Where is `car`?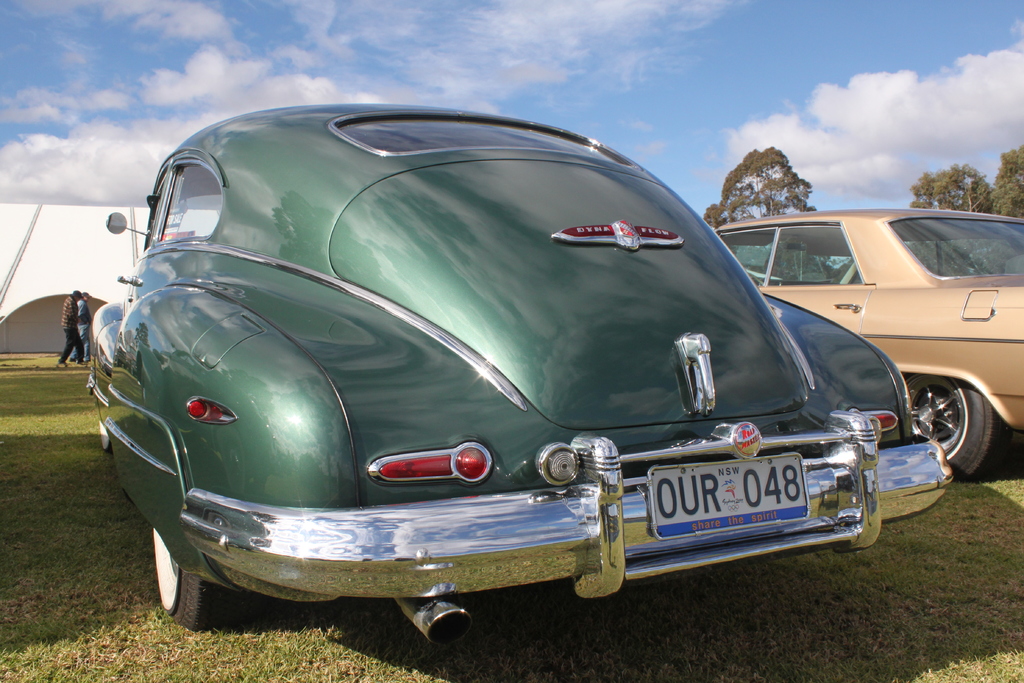
left=84, top=100, right=954, bottom=649.
